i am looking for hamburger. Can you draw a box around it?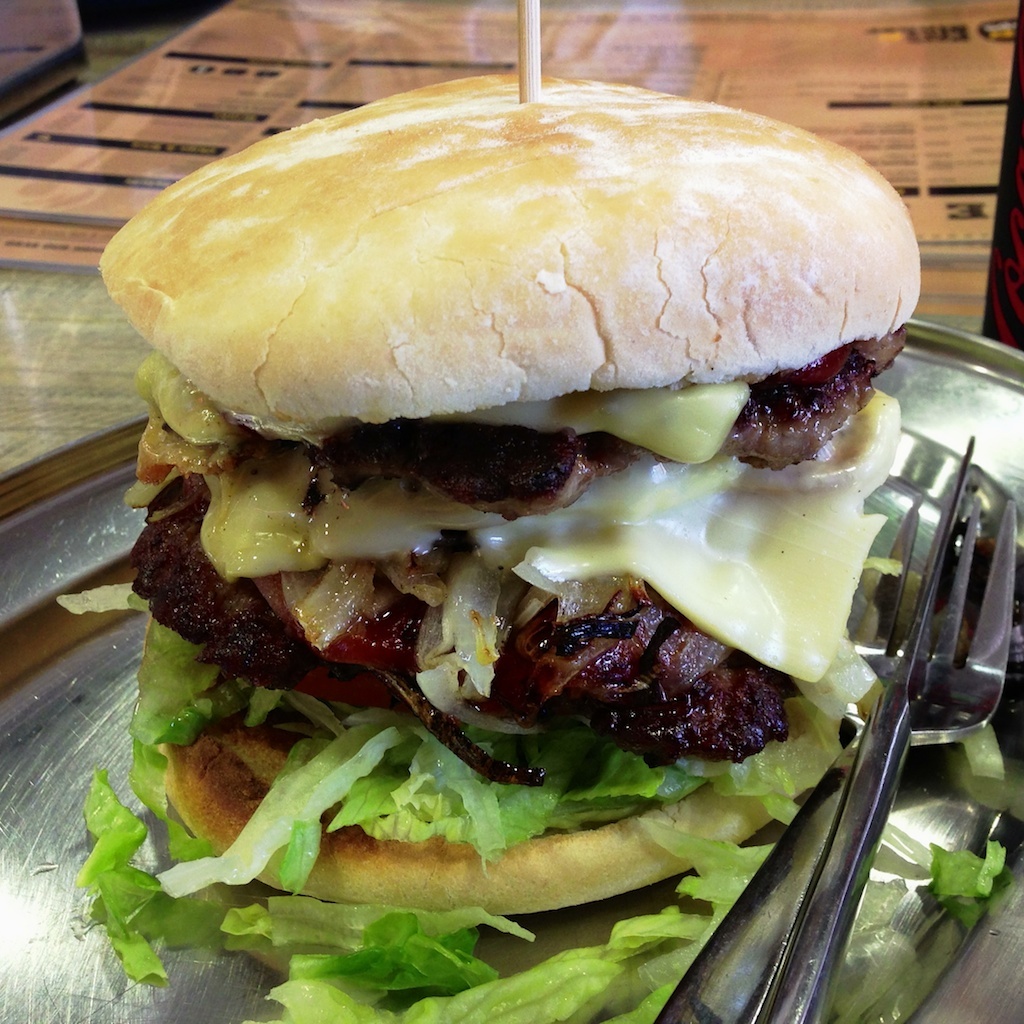
Sure, the bounding box is select_region(92, 71, 915, 940).
